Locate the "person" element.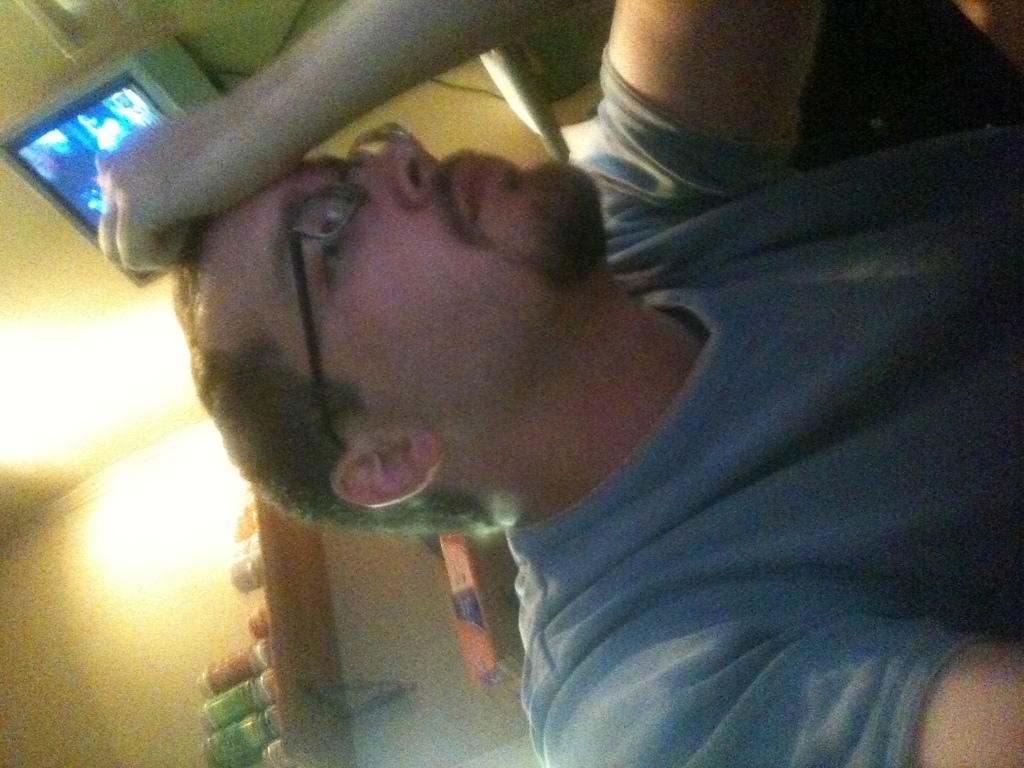
Element bbox: bbox=(90, 0, 1023, 767).
